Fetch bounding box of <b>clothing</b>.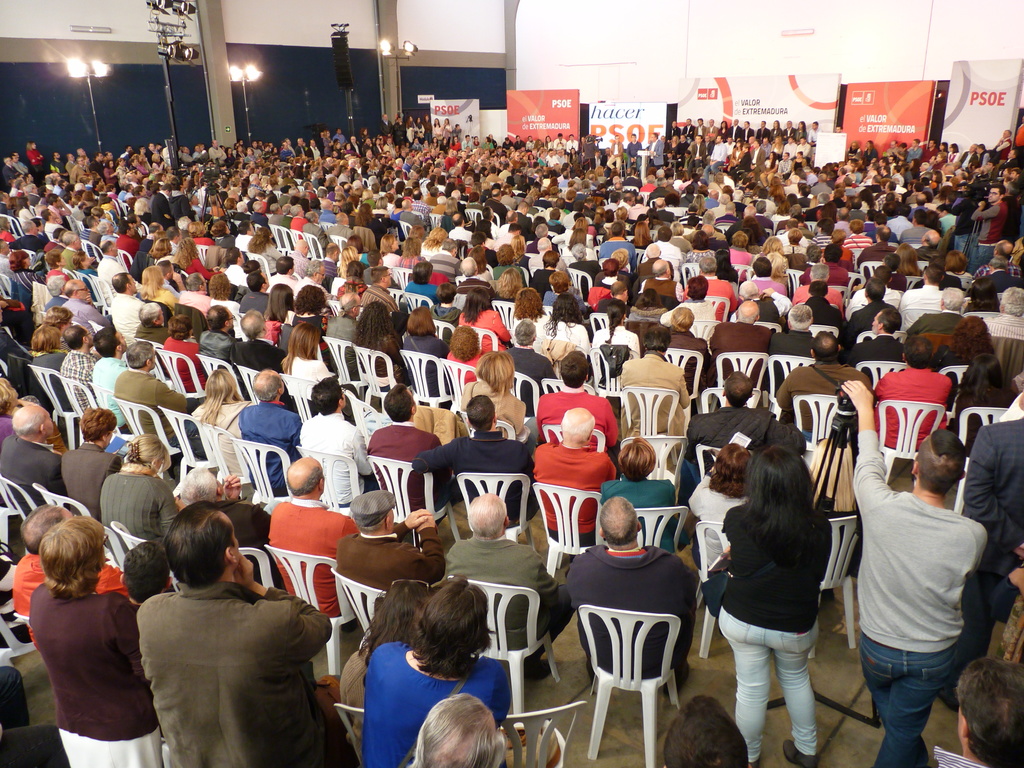
Bbox: (x1=284, y1=212, x2=305, y2=234).
